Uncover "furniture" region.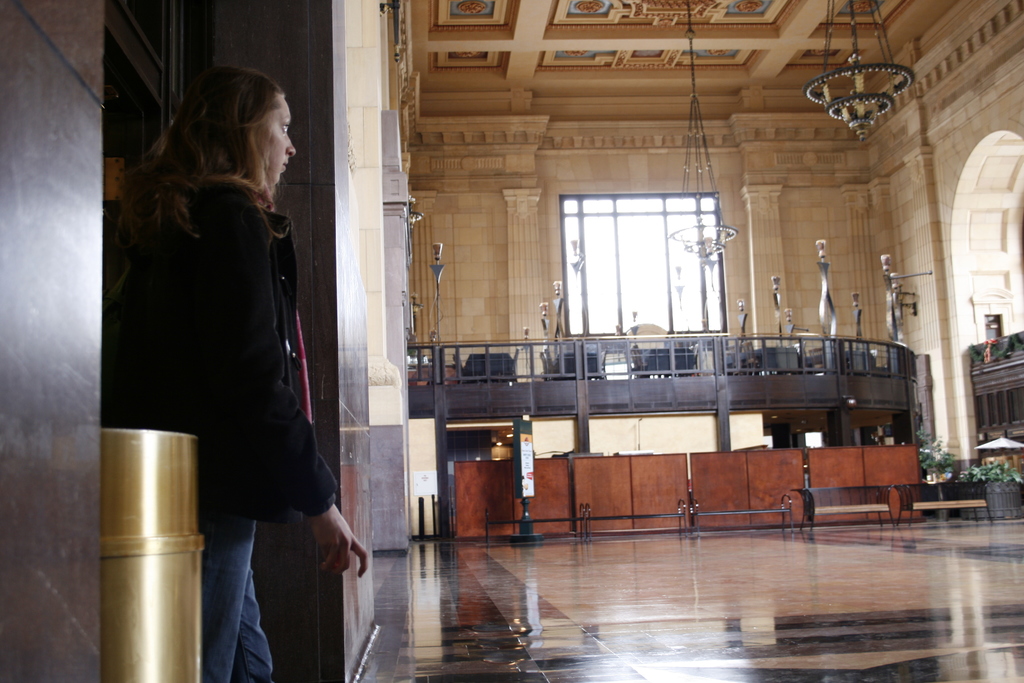
Uncovered: select_region(889, 474, 994, 531).
